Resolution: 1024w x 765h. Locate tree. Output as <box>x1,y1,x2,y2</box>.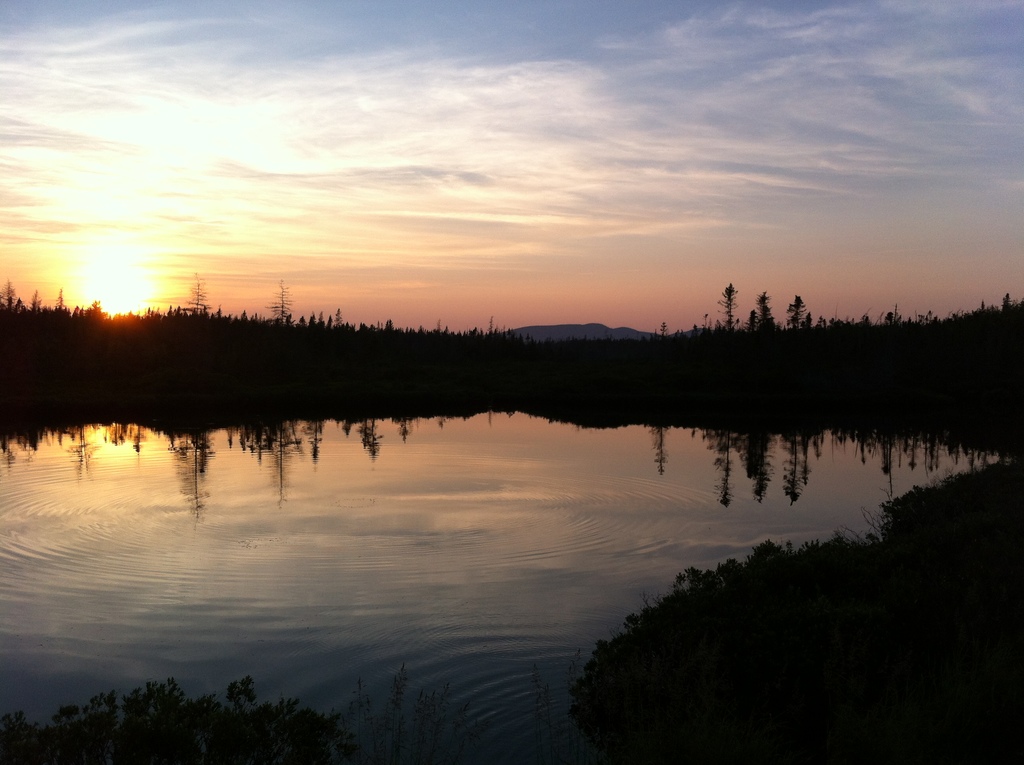
<box>264,277,296,324</box>.
